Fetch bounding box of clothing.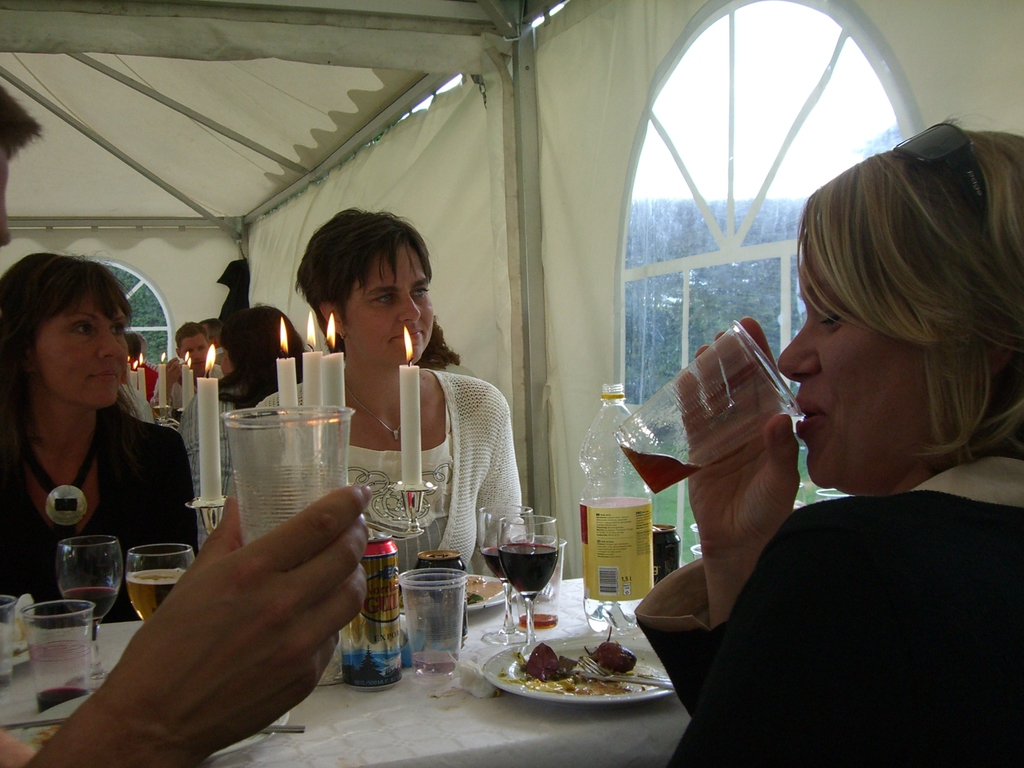
Bbox: (188,358,215,395).
